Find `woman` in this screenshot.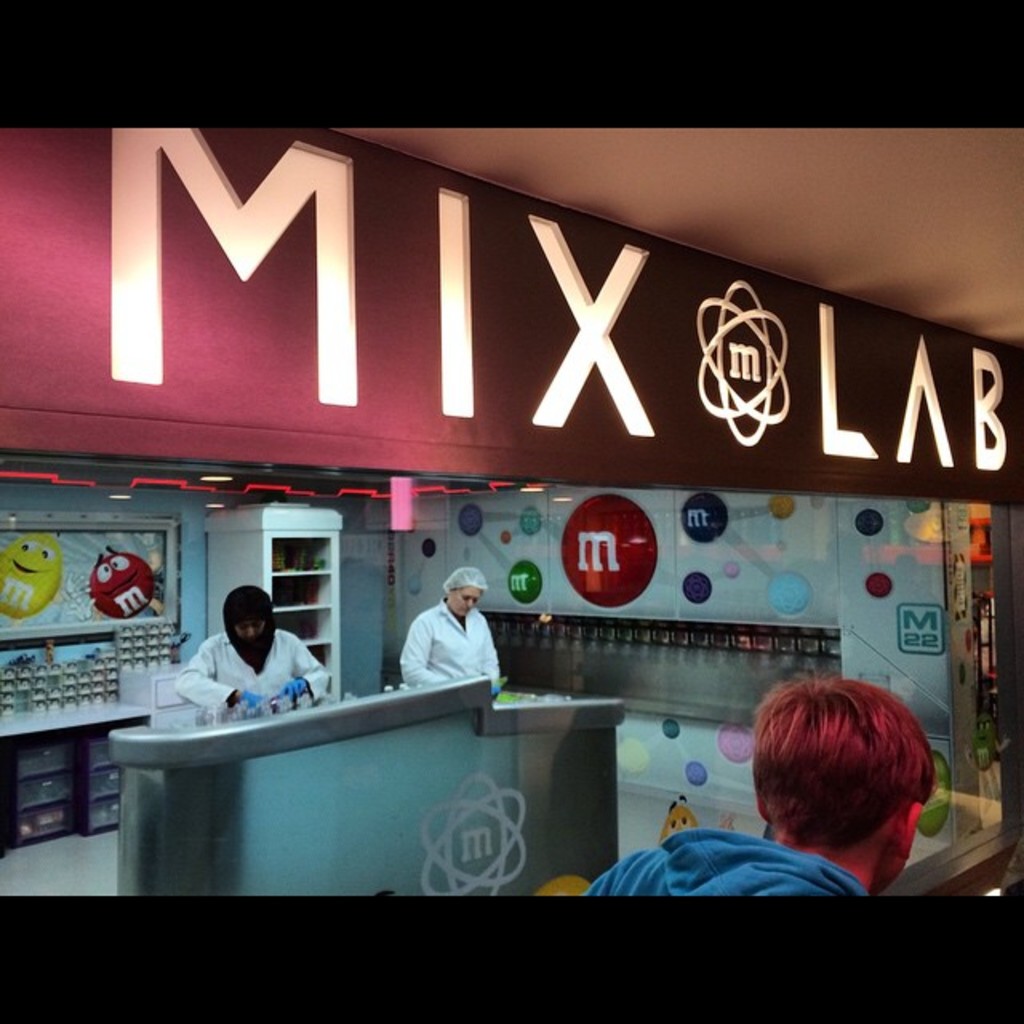
The bounding box for `woman` is {"left": 392, "top": 562, "right": 498, "bottom": 690}.
